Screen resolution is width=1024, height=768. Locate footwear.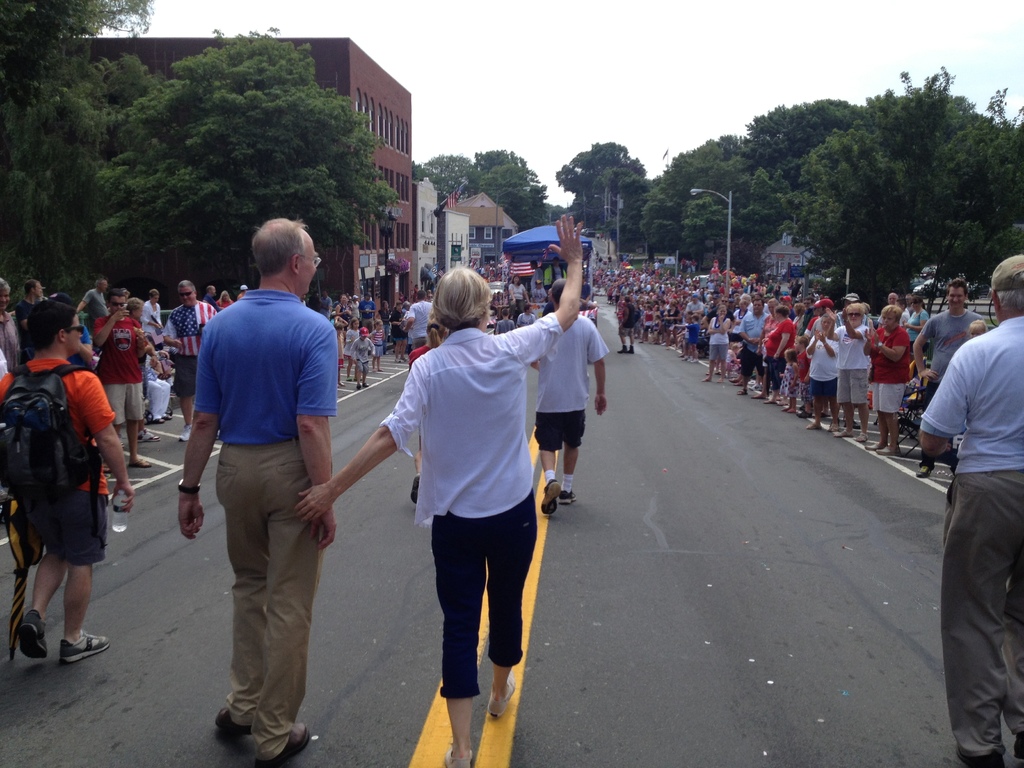
crop(353, 378, 356, 382).
